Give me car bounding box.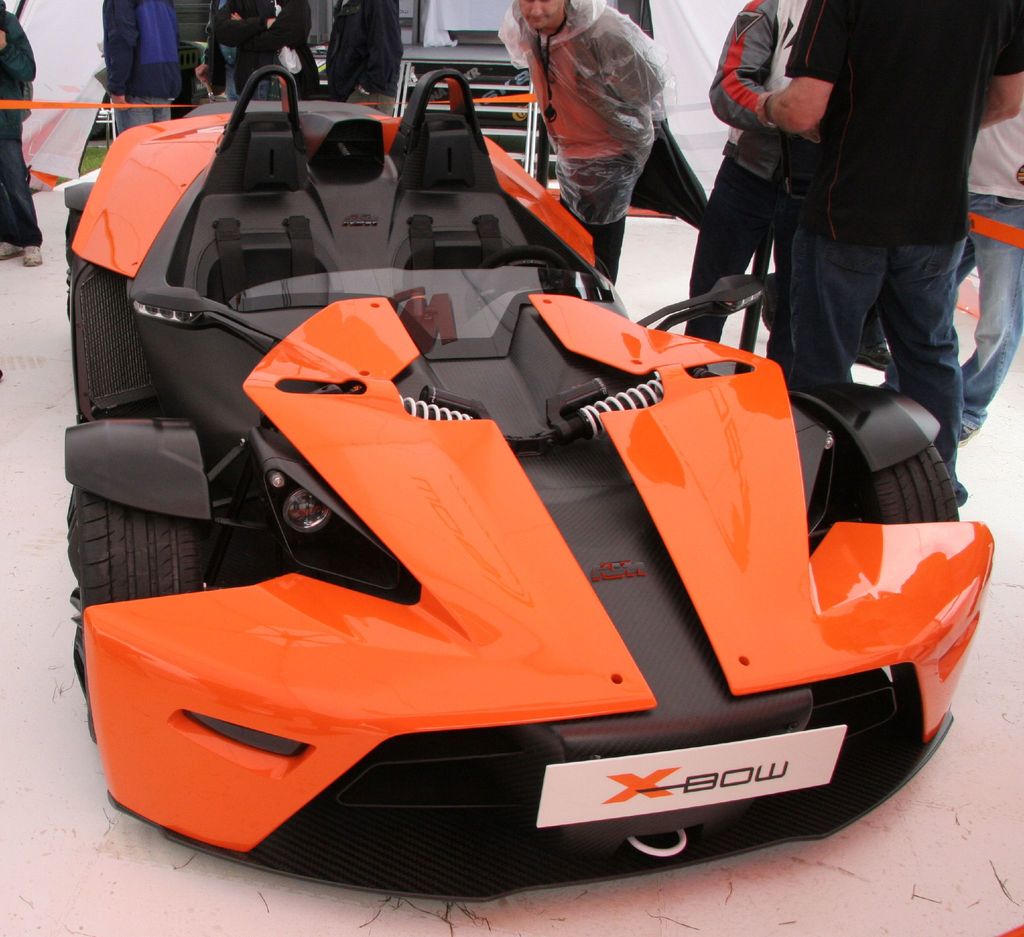
BBox(64, 46, 973, 899).
